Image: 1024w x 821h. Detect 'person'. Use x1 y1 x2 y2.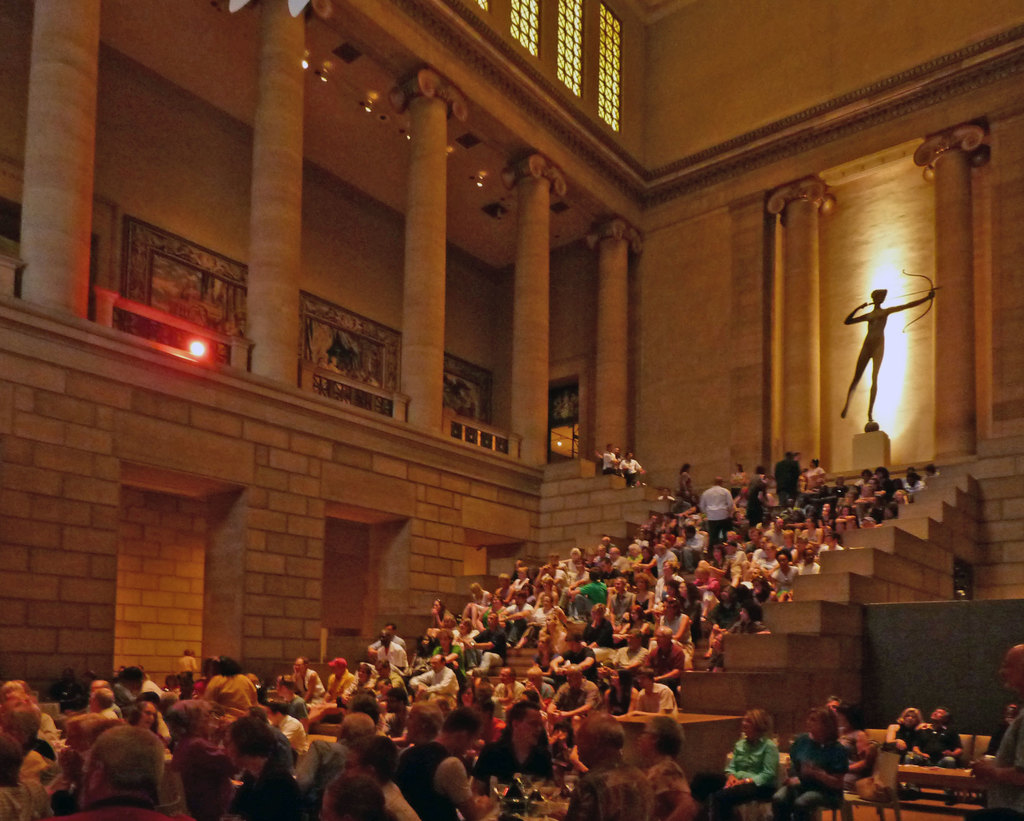
843 254 923 448.
